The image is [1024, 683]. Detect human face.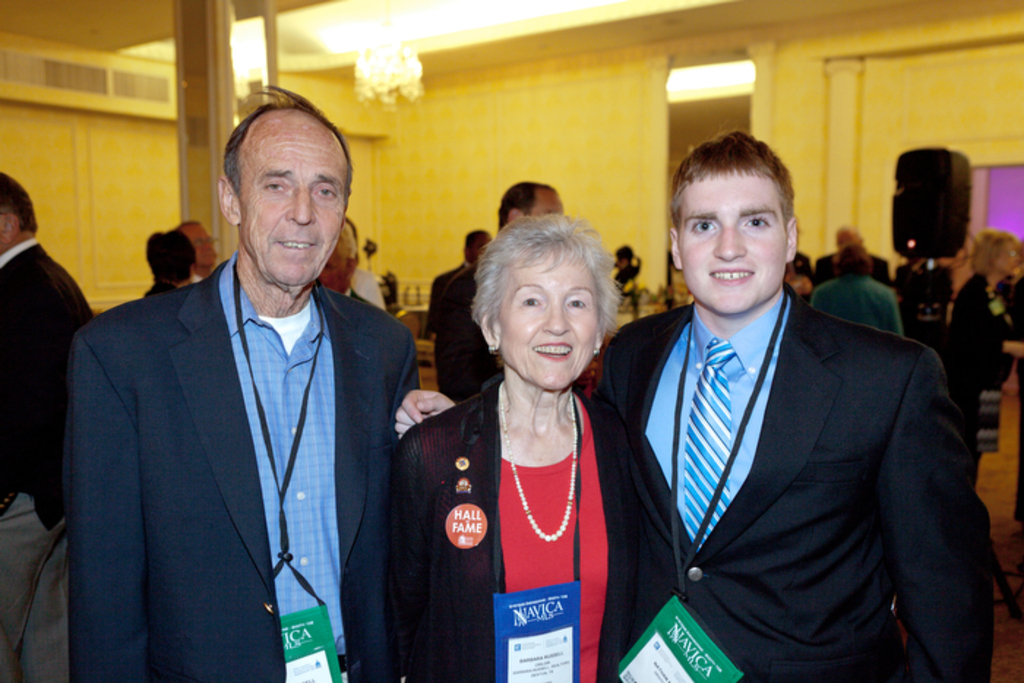
Detection: locate(673, 164, 791, 314).
